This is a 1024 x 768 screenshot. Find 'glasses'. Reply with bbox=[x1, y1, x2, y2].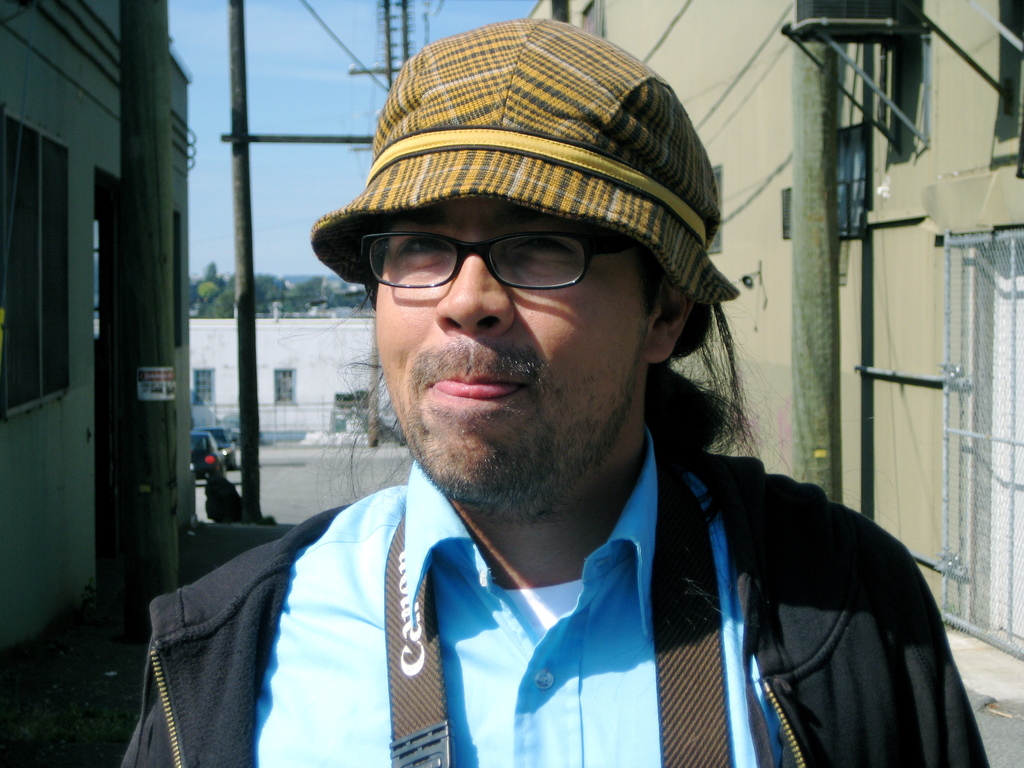
bbox=[355, 229, 646, 289].
